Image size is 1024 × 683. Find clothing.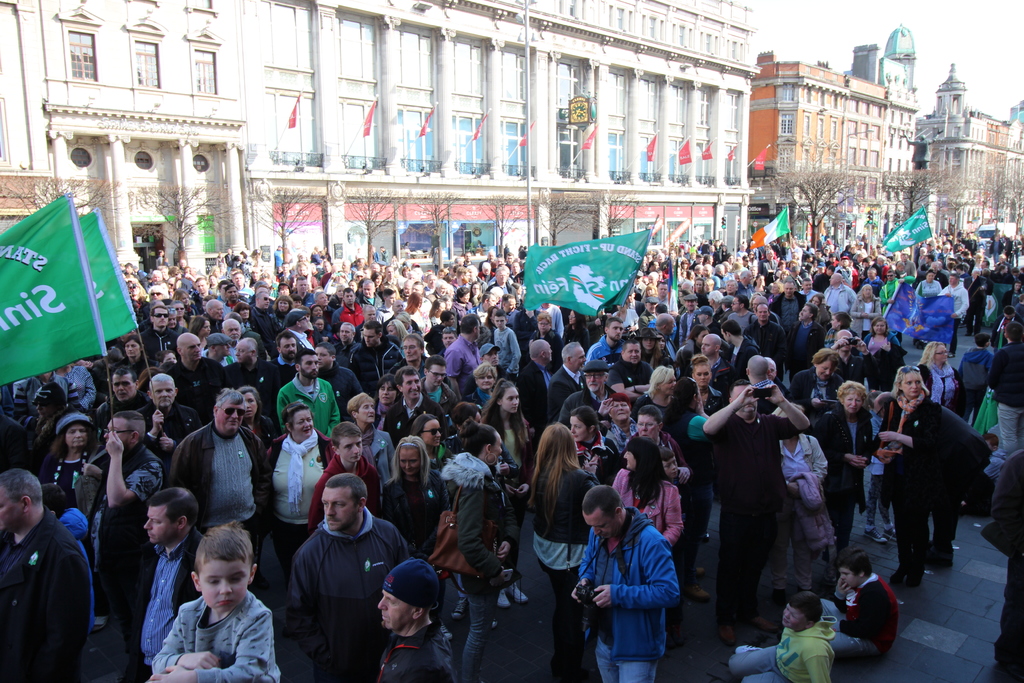
311 454 383 536.
